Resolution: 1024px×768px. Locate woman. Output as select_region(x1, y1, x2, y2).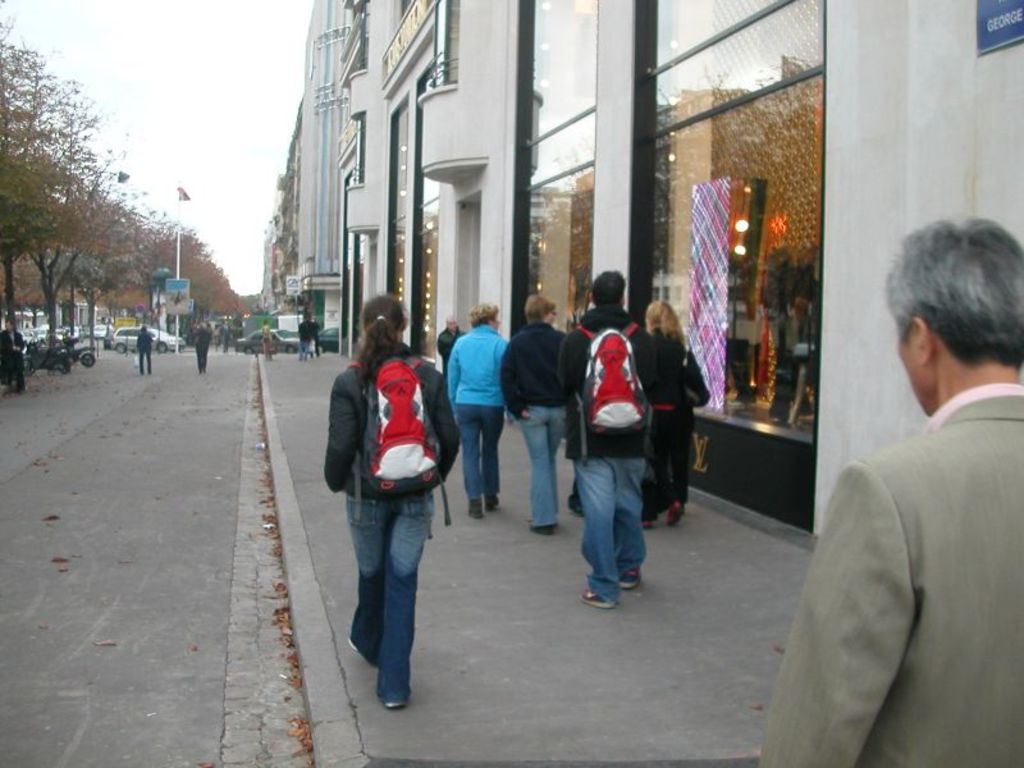
select_region(319, 292, 458, 709).
